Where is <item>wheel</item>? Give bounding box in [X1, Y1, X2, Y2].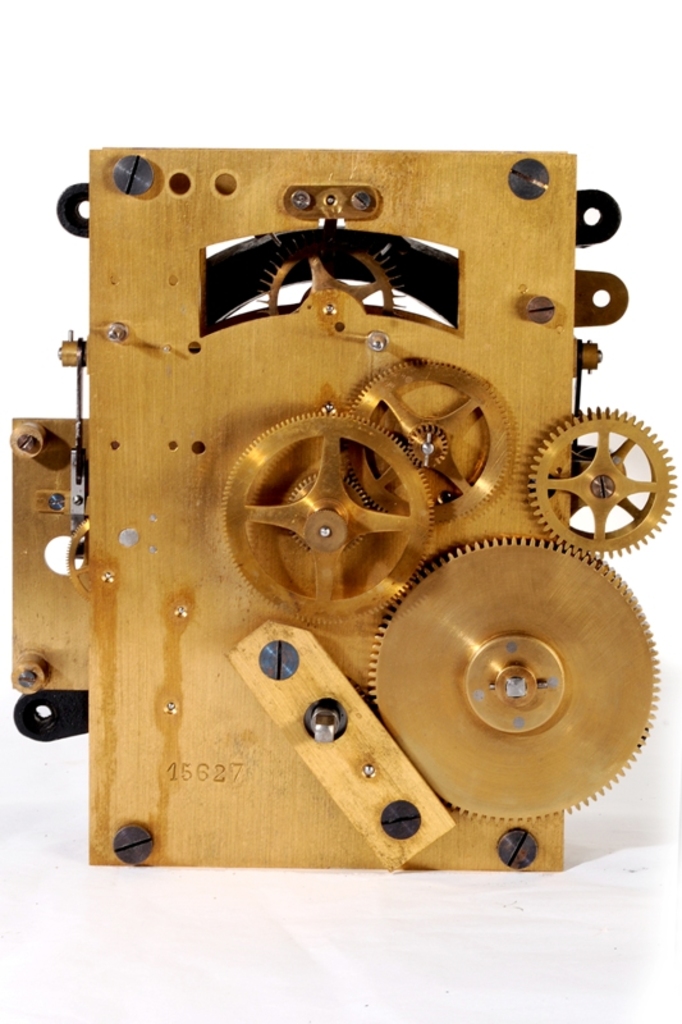
[216, 398, 440, 623].
